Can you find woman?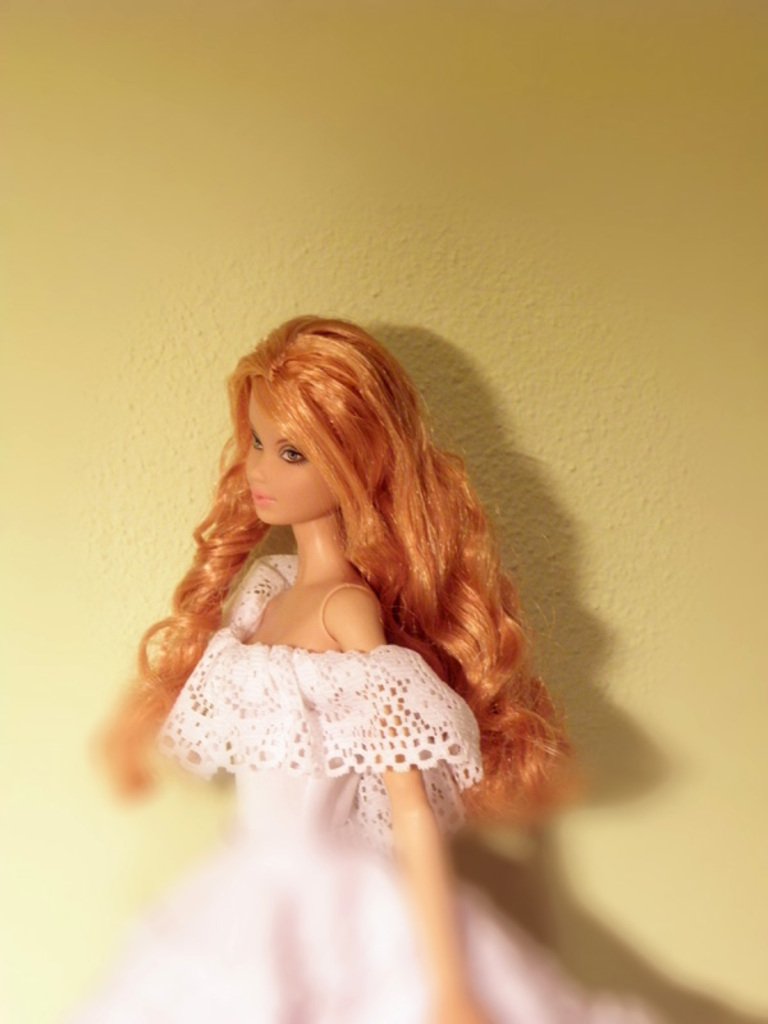
Yes, bounding box: pyautogui.locateOnScreen(86, 314, 660, 1023).
